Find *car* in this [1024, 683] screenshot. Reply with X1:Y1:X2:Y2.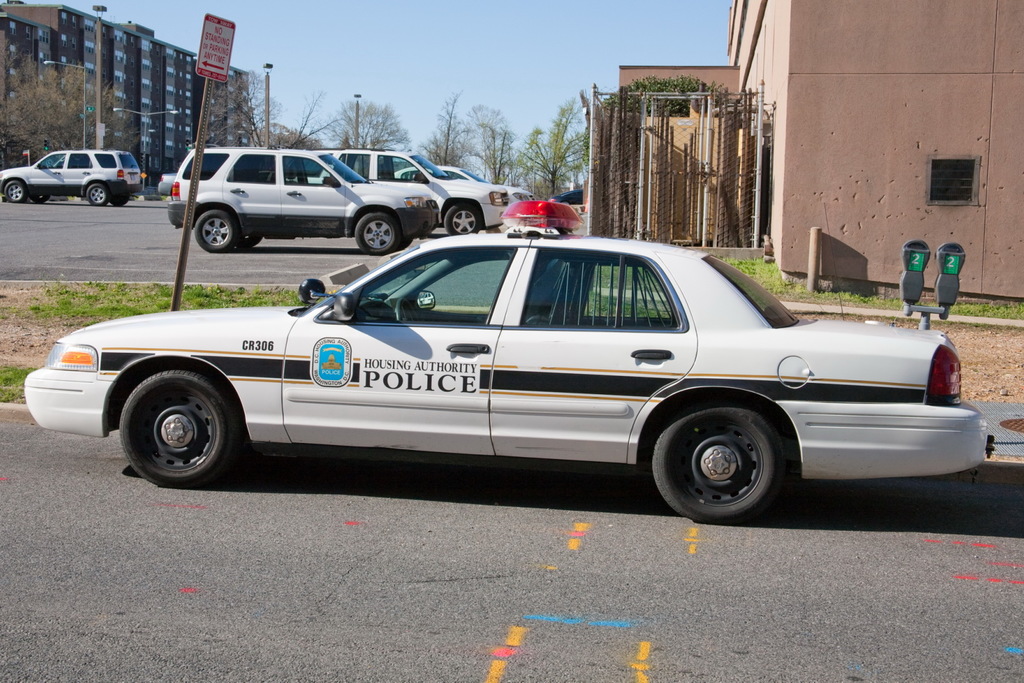
162:140:444:257.
